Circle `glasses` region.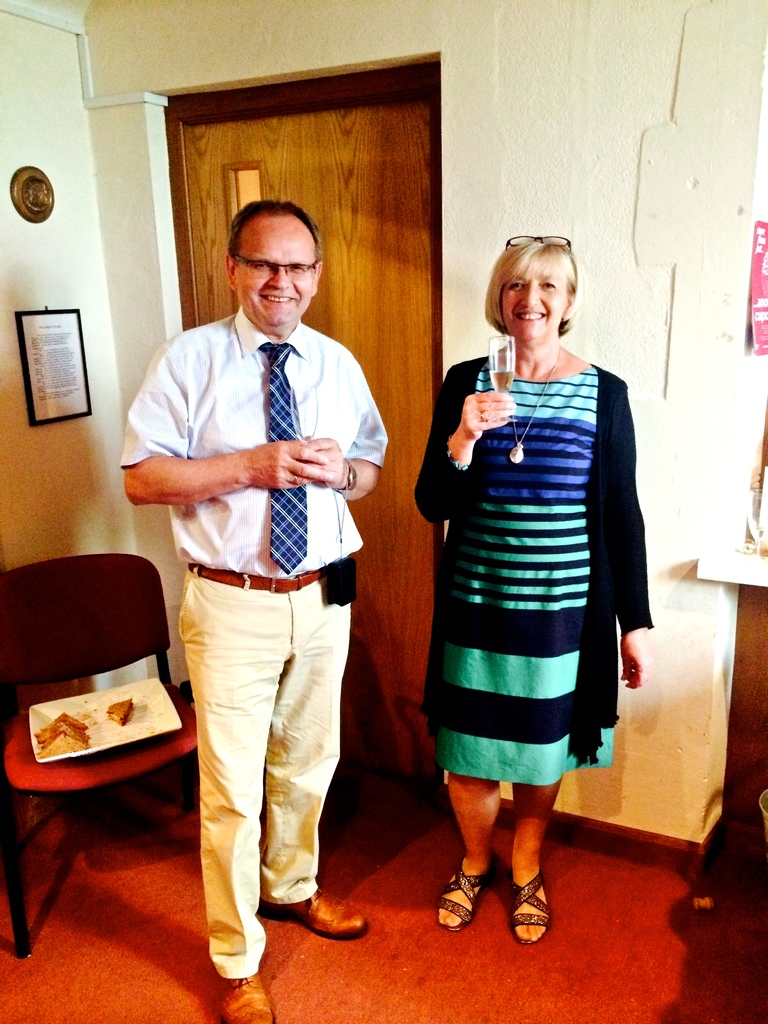
Region: pyautogui.locateOnScreen(218, 237, 331, 284).
